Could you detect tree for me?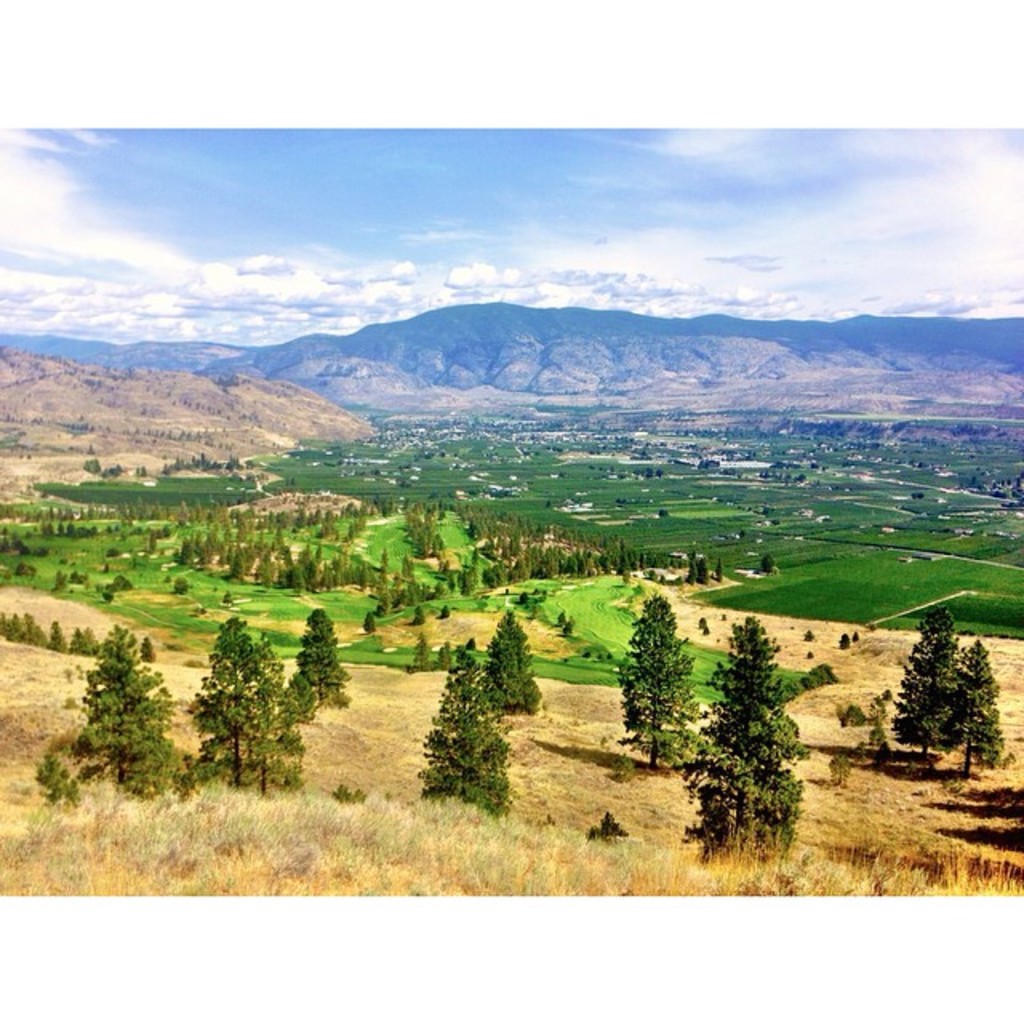
Detection result: [x1=294, y1=605, x2=350, y2=714].
